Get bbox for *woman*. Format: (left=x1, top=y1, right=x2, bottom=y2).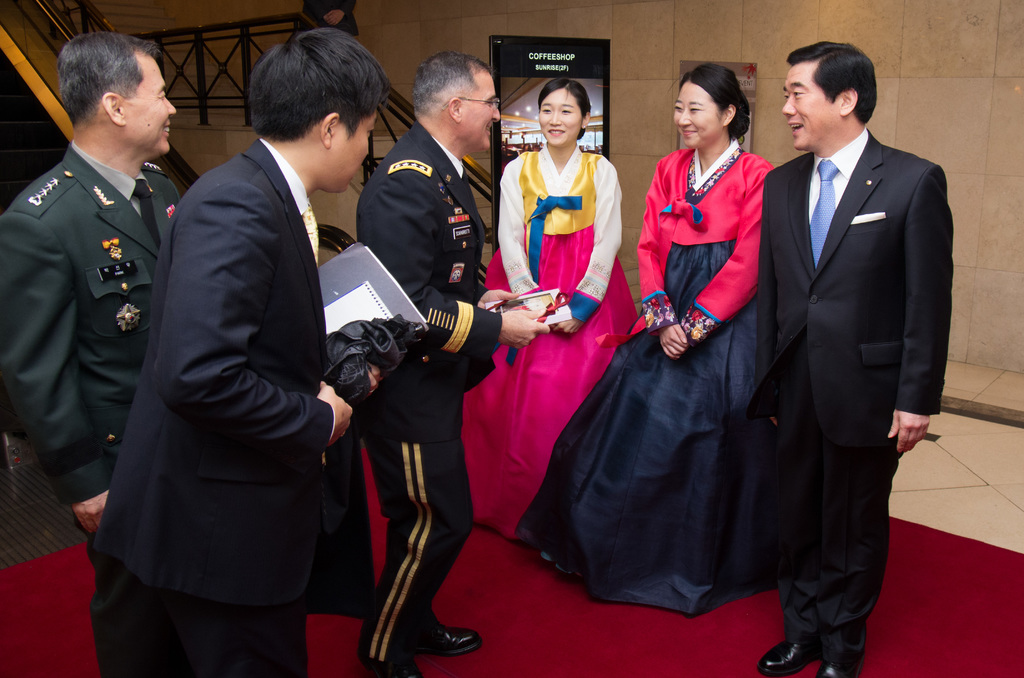
(left=456, top=79, right=645, bottom=553).
